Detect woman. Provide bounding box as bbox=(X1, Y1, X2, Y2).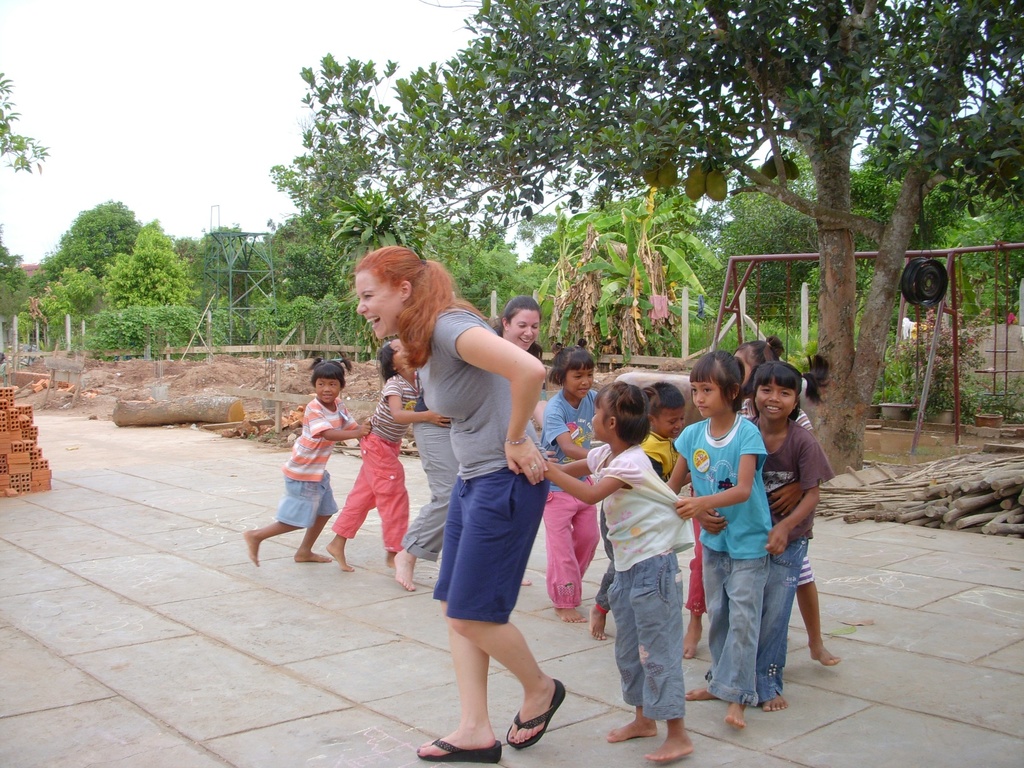
bbox=(392, 299, 562, 589).
